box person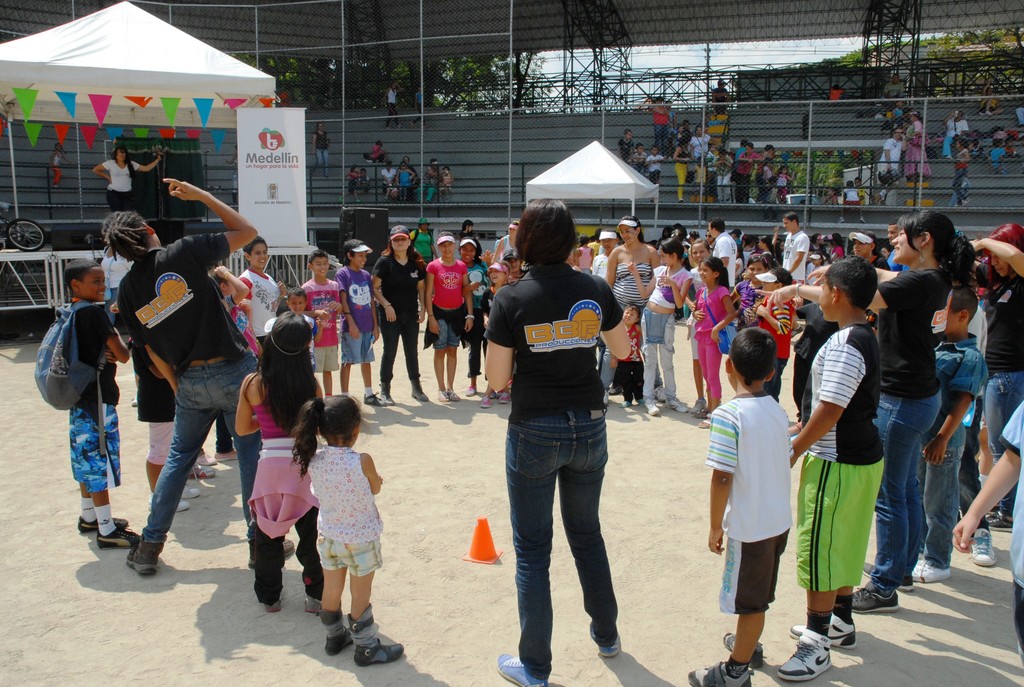
locate(366, 227, 425, 406)
